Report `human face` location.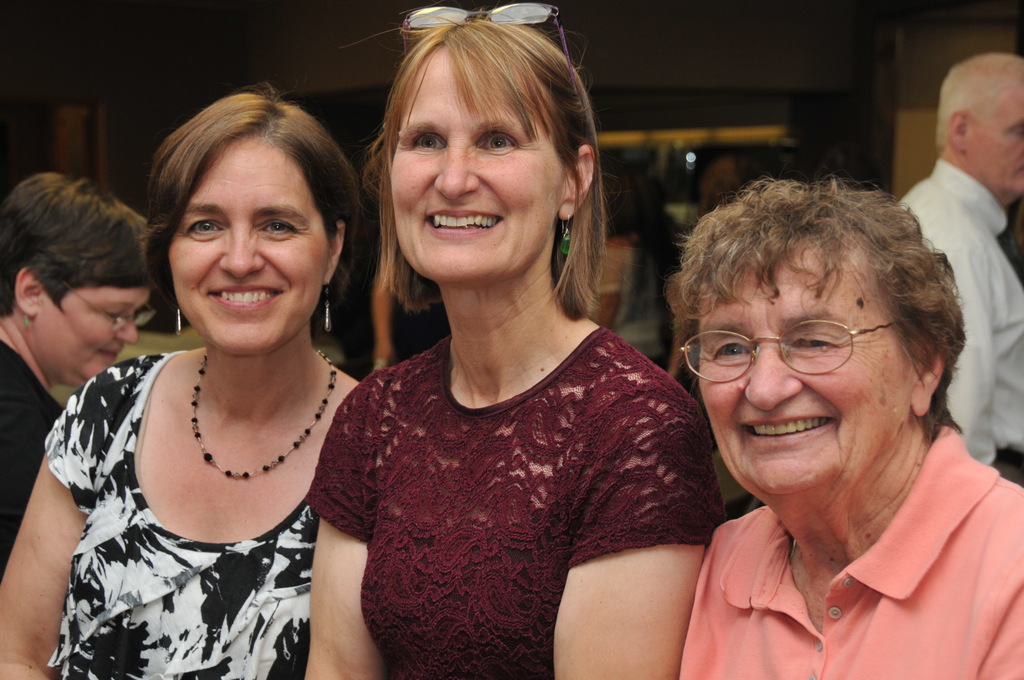
Report: bbox=[971, 82, 1023, 191].
